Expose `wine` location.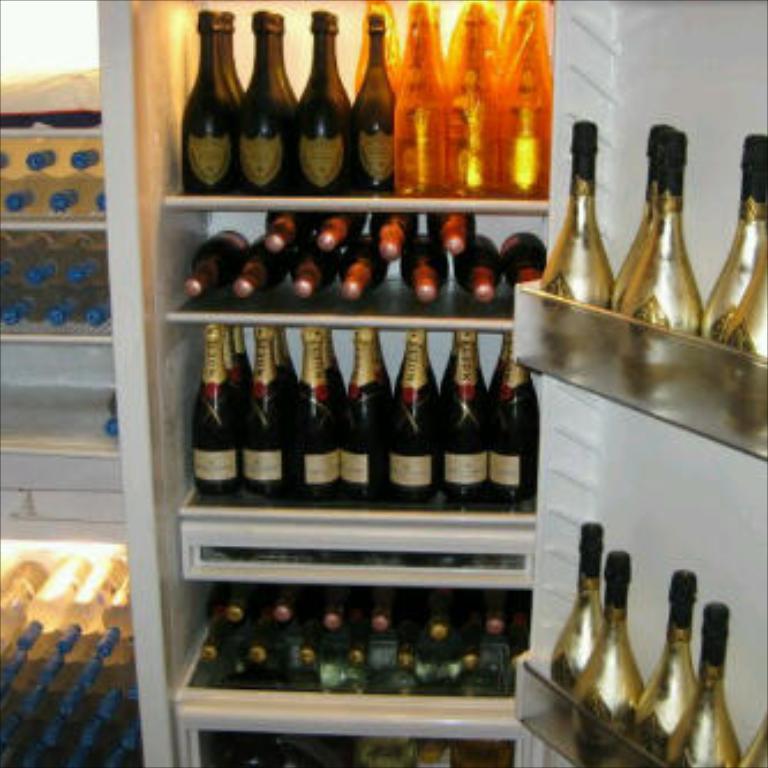
Exposed at box(351, 632, 376, 664).
